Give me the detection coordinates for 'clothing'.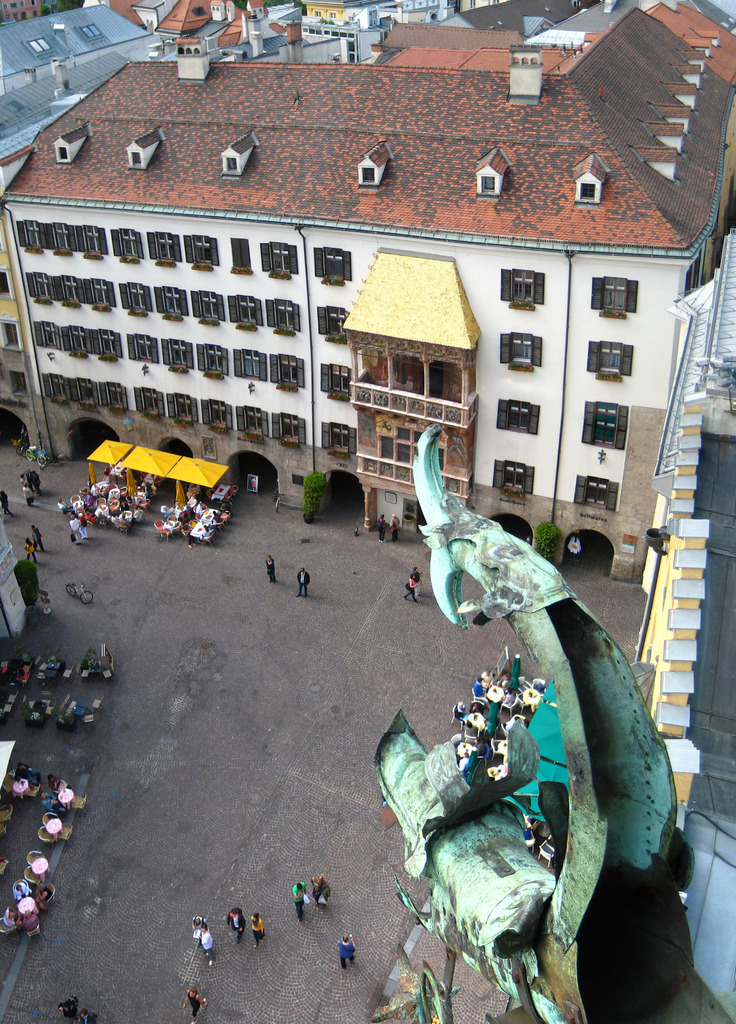
289 877 308 918.
